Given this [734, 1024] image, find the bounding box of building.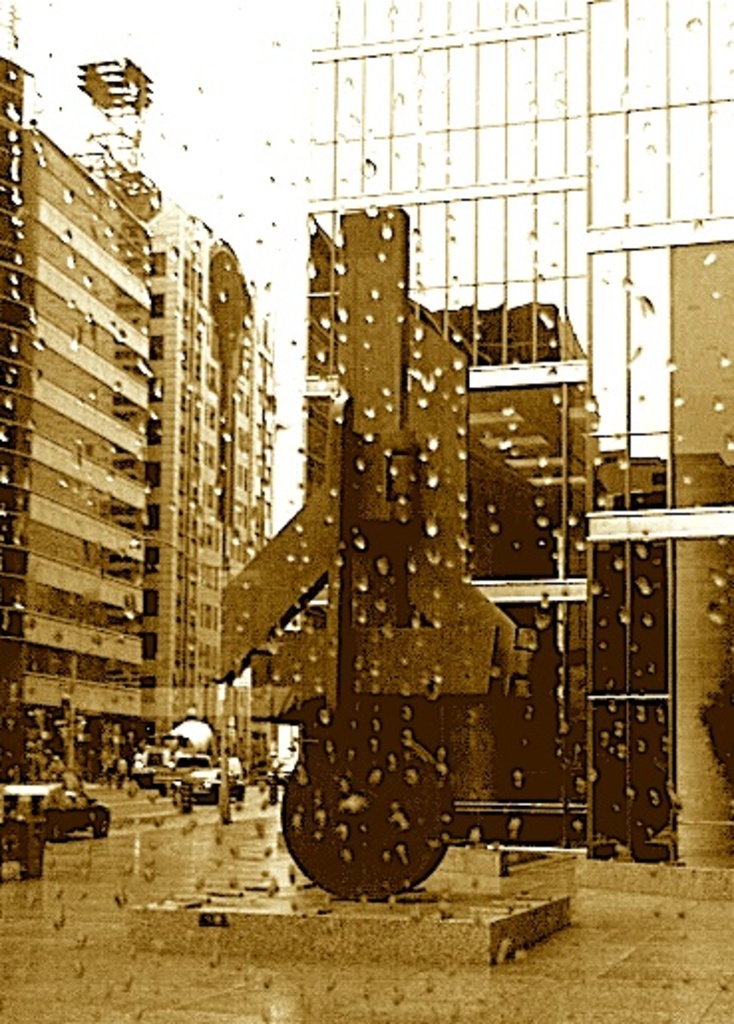
bbox(276, 0, 732, 875).
